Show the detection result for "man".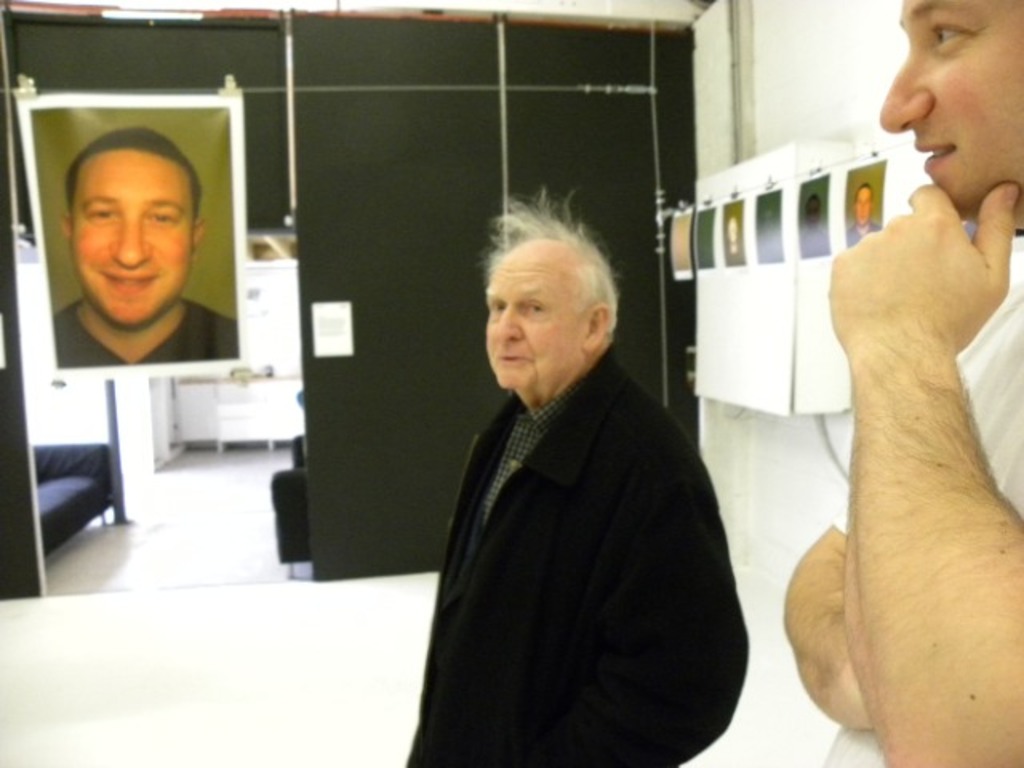
bbox(56, 126, 235, 363).
